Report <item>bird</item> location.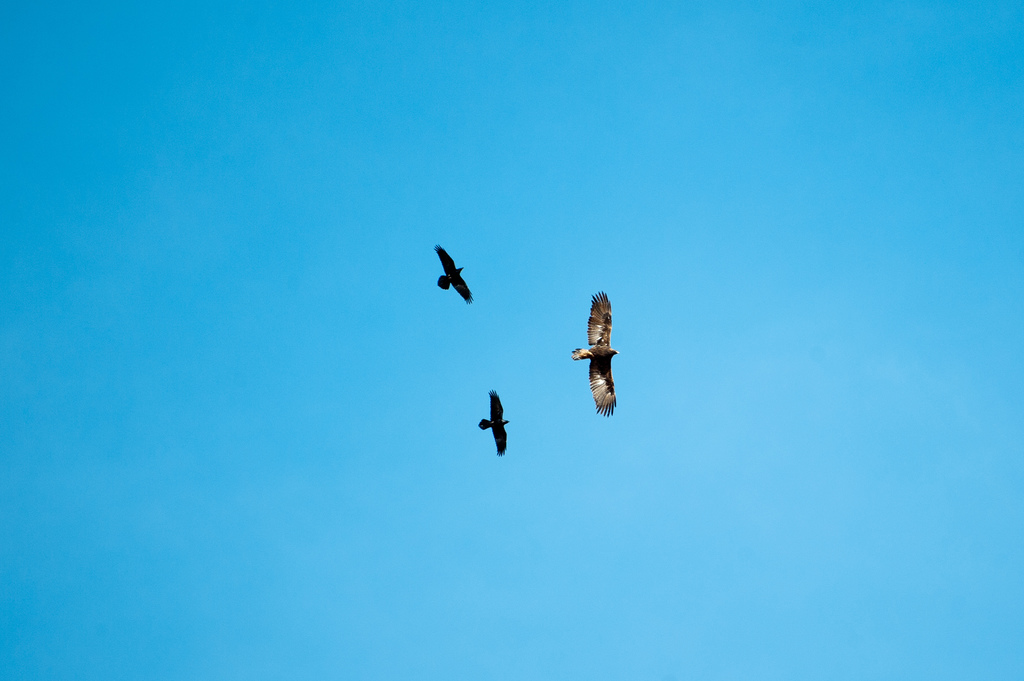
Report: box=[433, 246, 474, 308].
